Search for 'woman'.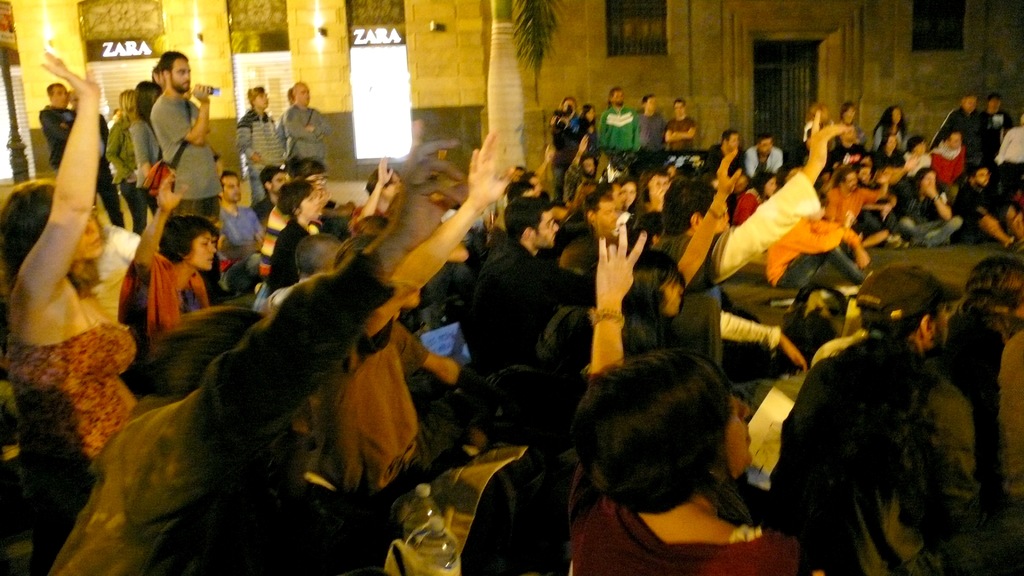
Found at box(143, 164, 243, 338).
